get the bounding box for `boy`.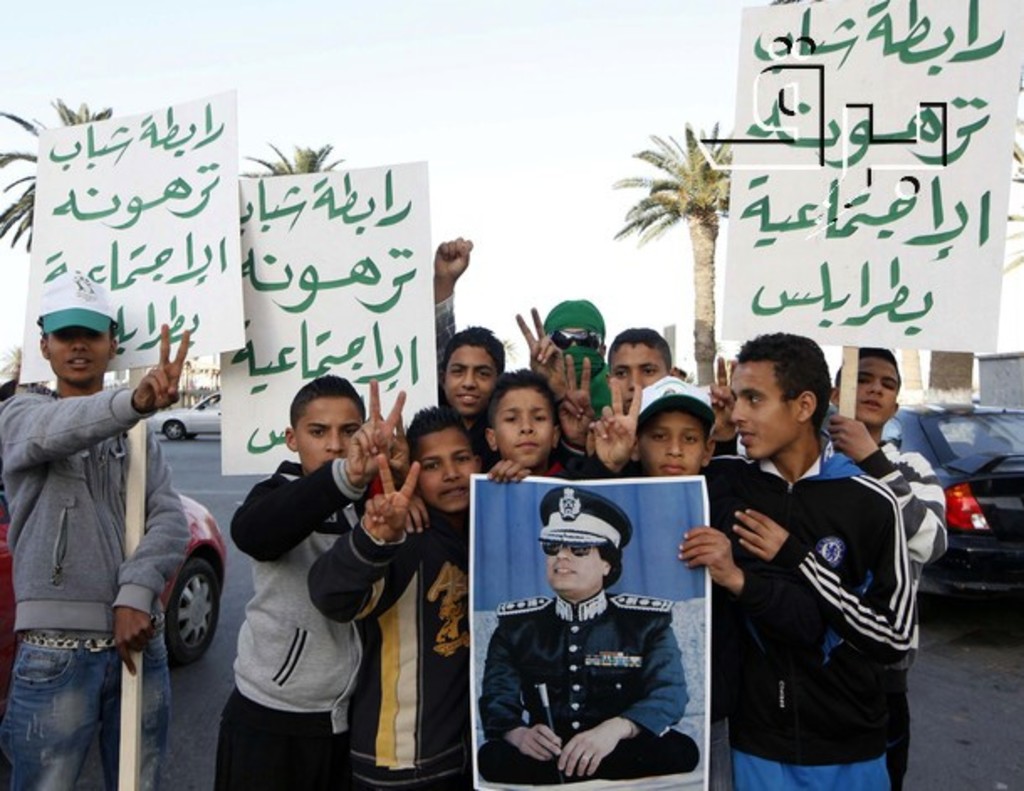
bbox=(584, 385, 710, 479).
